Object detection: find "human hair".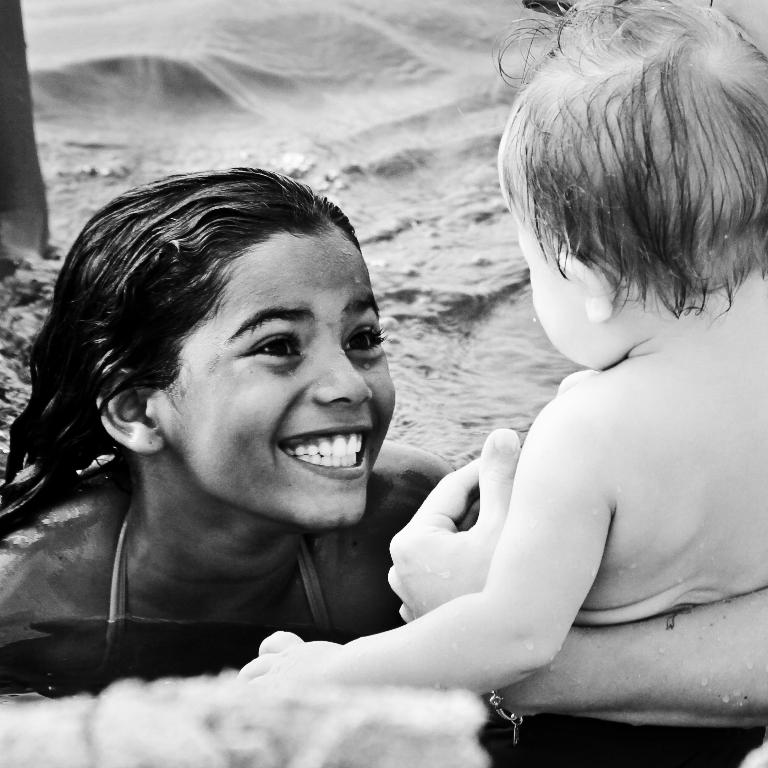
0,164,363,538.
